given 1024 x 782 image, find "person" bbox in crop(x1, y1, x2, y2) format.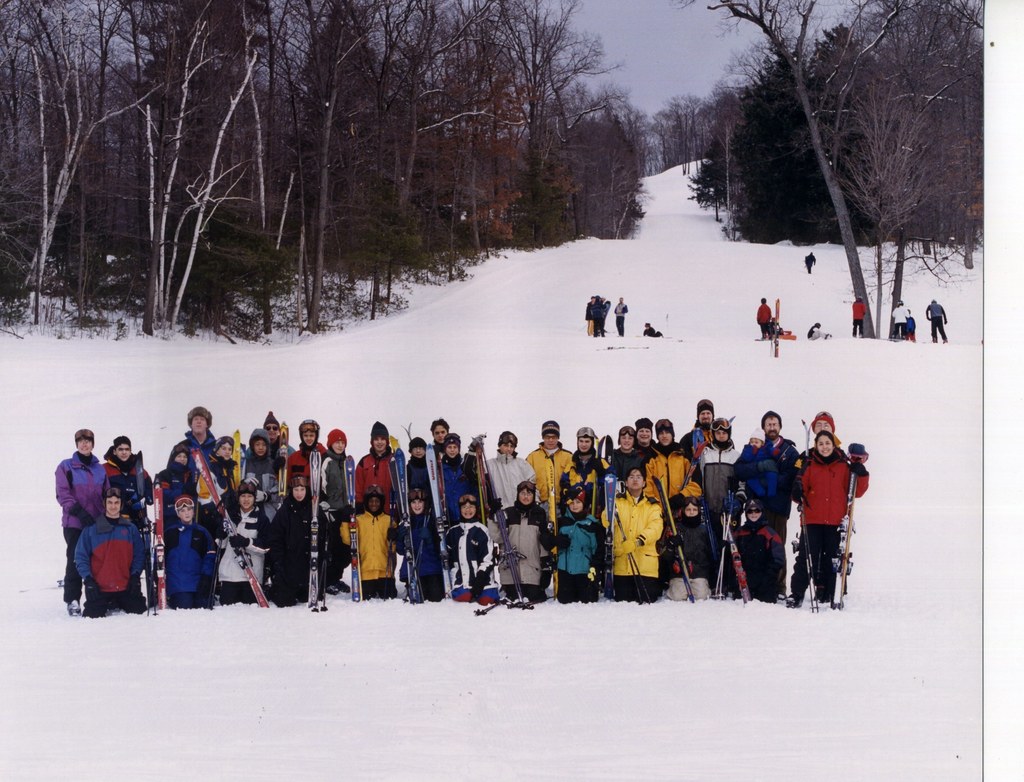
crop(836, 299, 872, 341).
